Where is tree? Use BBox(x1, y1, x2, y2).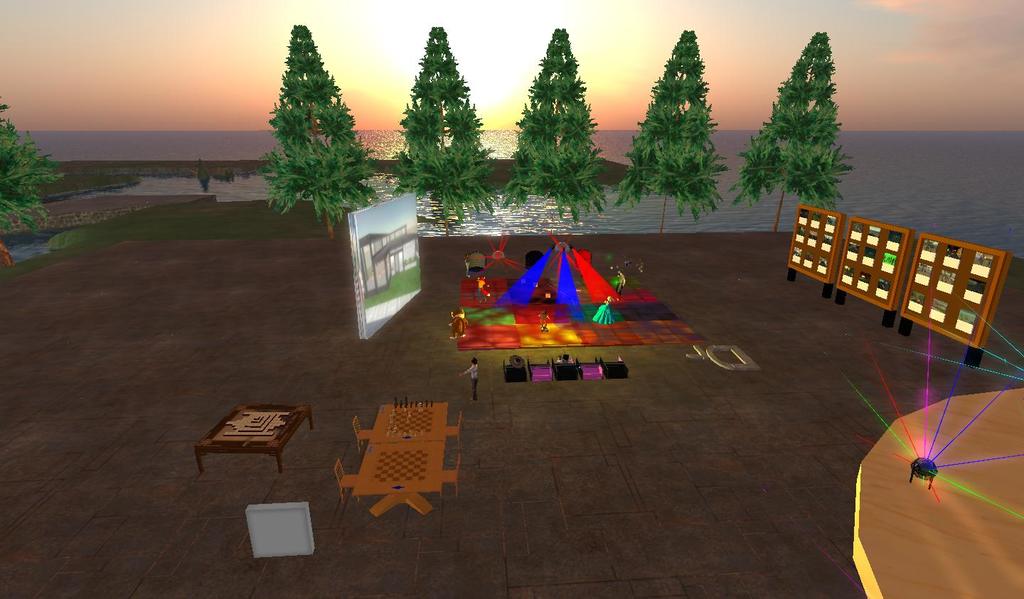
BBox(733, 26, 853, 228).
